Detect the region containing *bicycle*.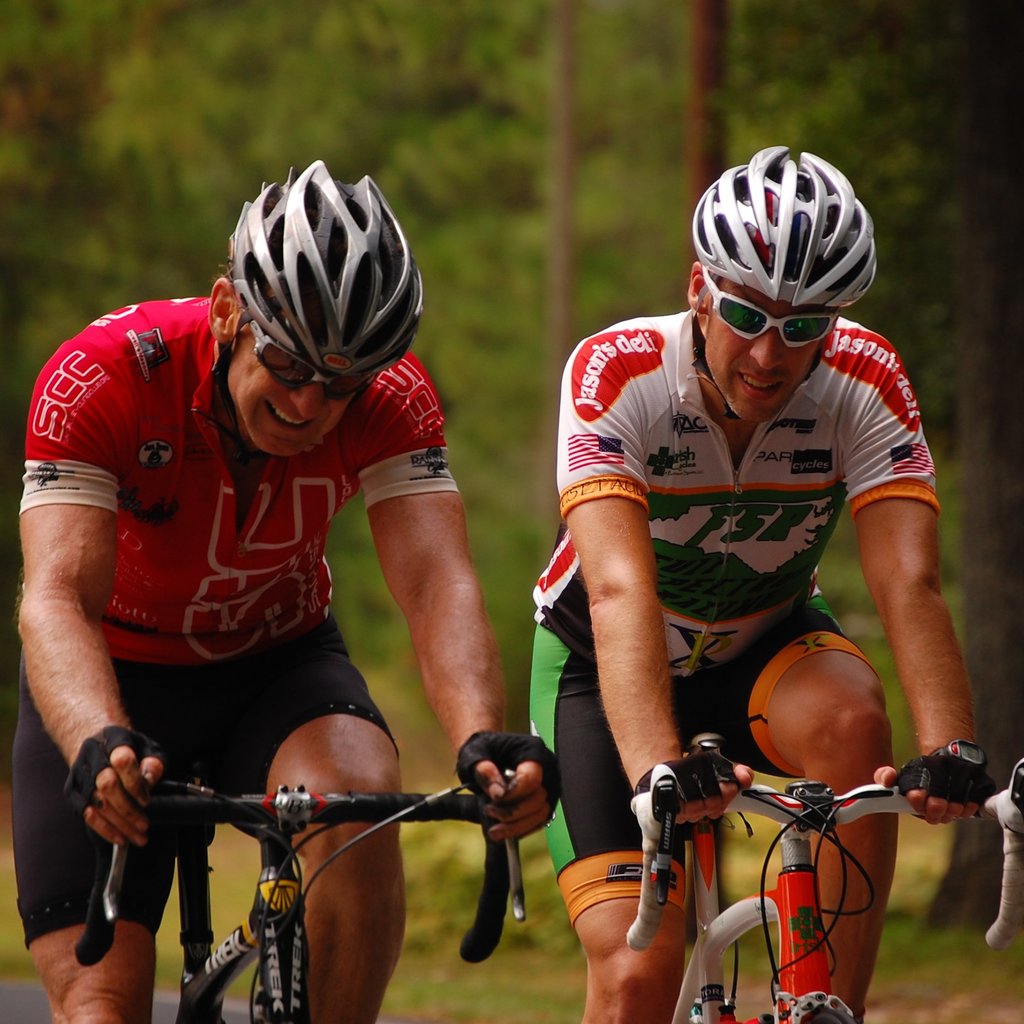
locate(620, 726, 1023, 1023).
